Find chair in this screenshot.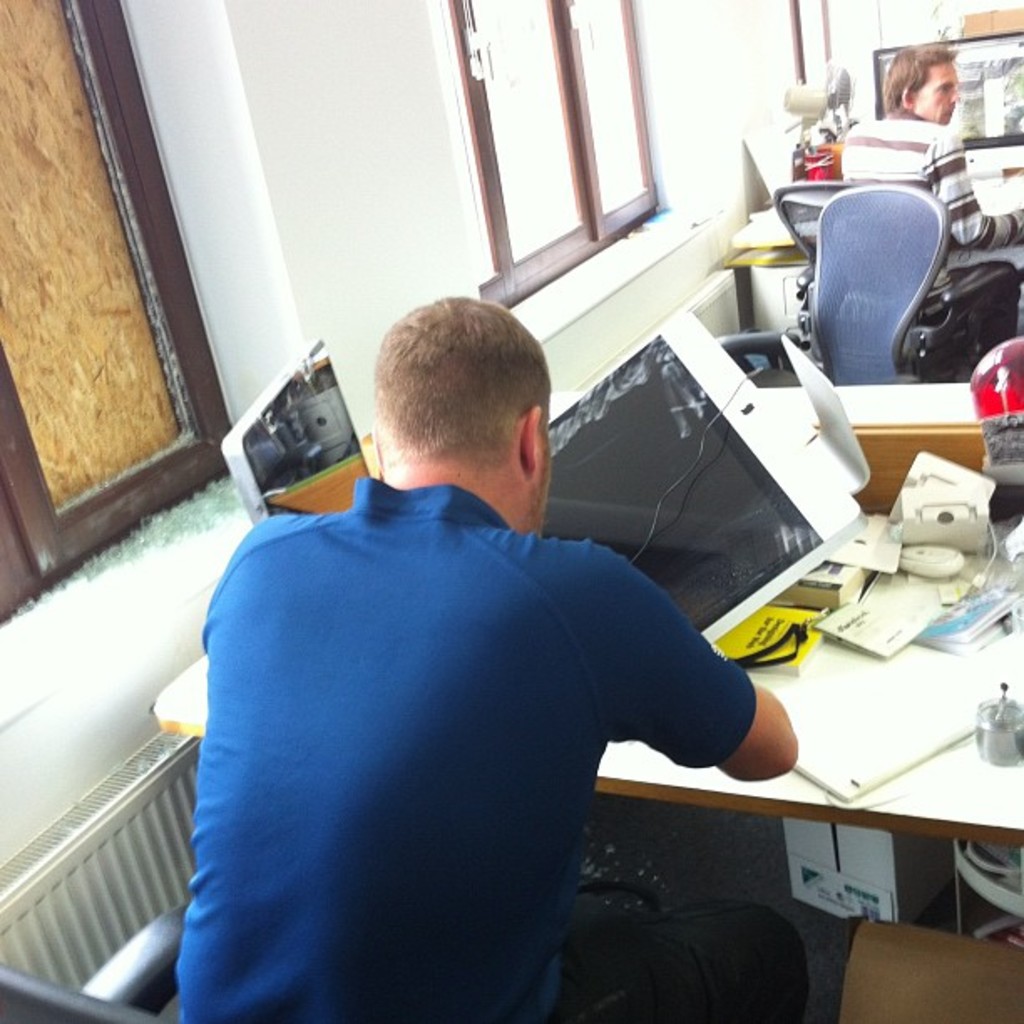
The bounding box for chair is l=770, t=184, r=1017, b=376.
